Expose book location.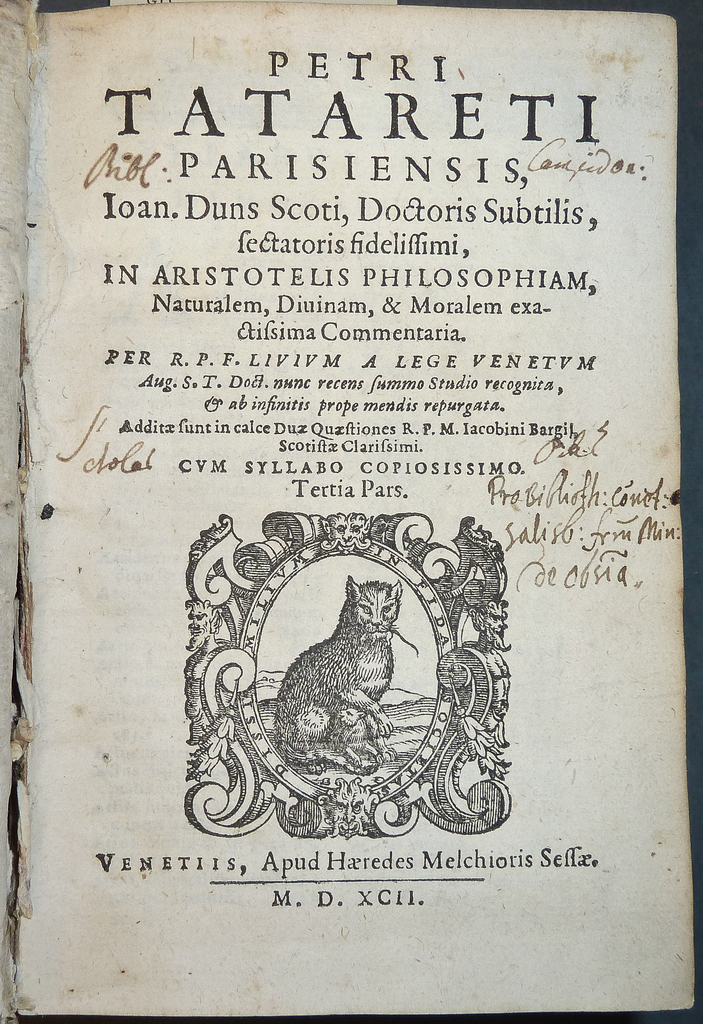
Exposed at bbox(12, 0, 702, 934).
